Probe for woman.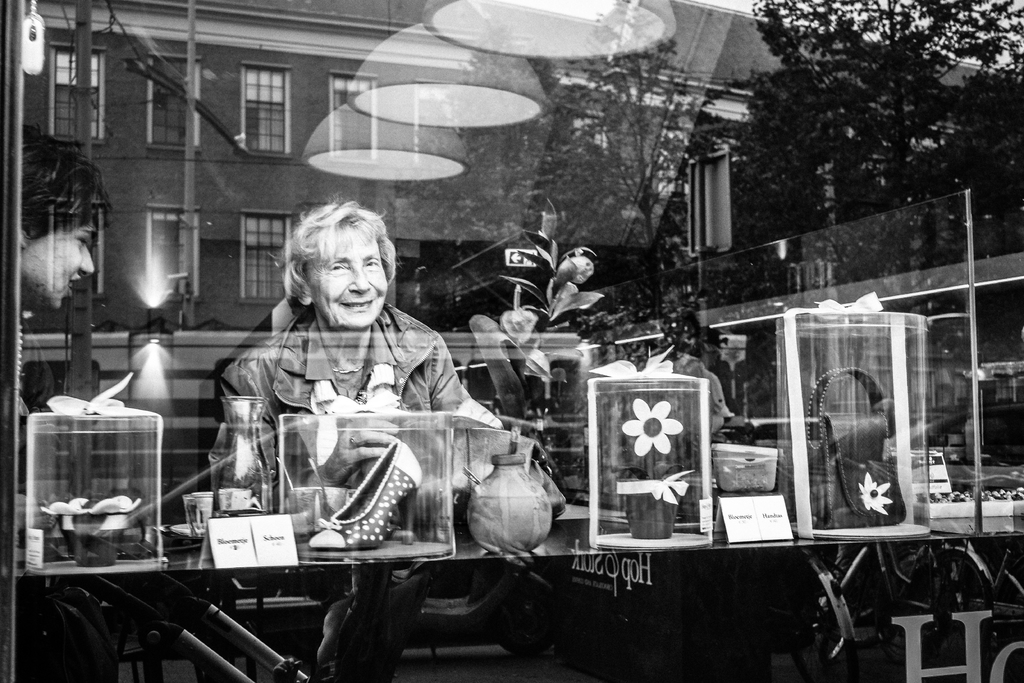
Probe result: bbox(211, 220, 511, 589).
